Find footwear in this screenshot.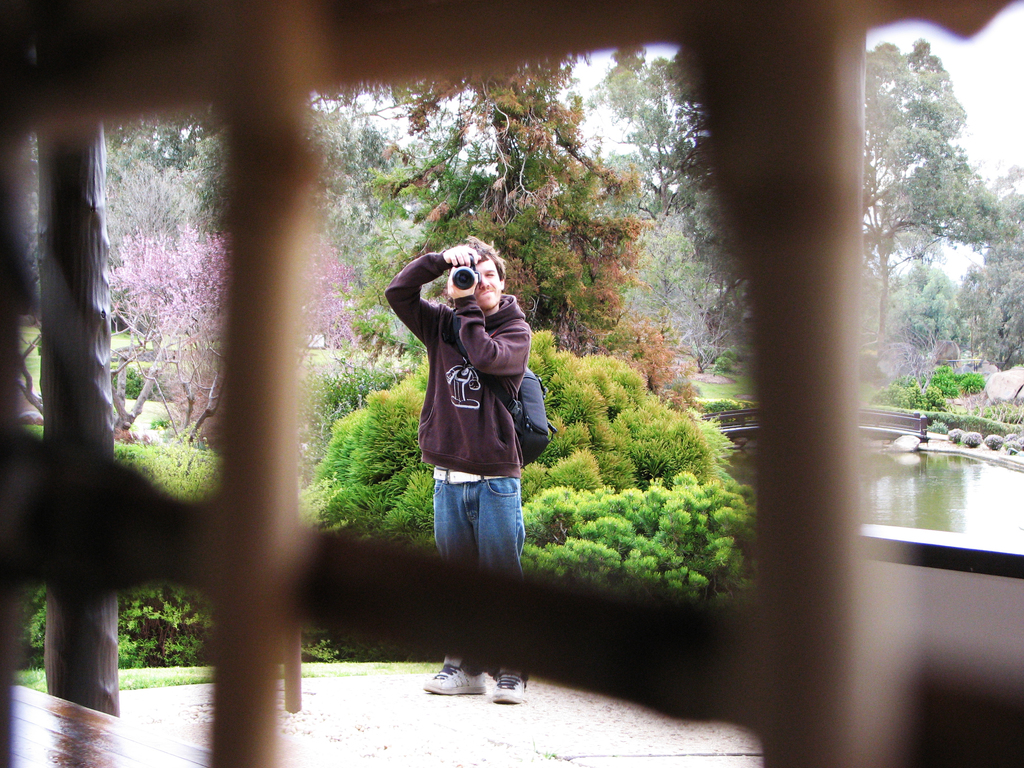
The bounding box for footwear is bbox=(487, 672, 527, 706).
